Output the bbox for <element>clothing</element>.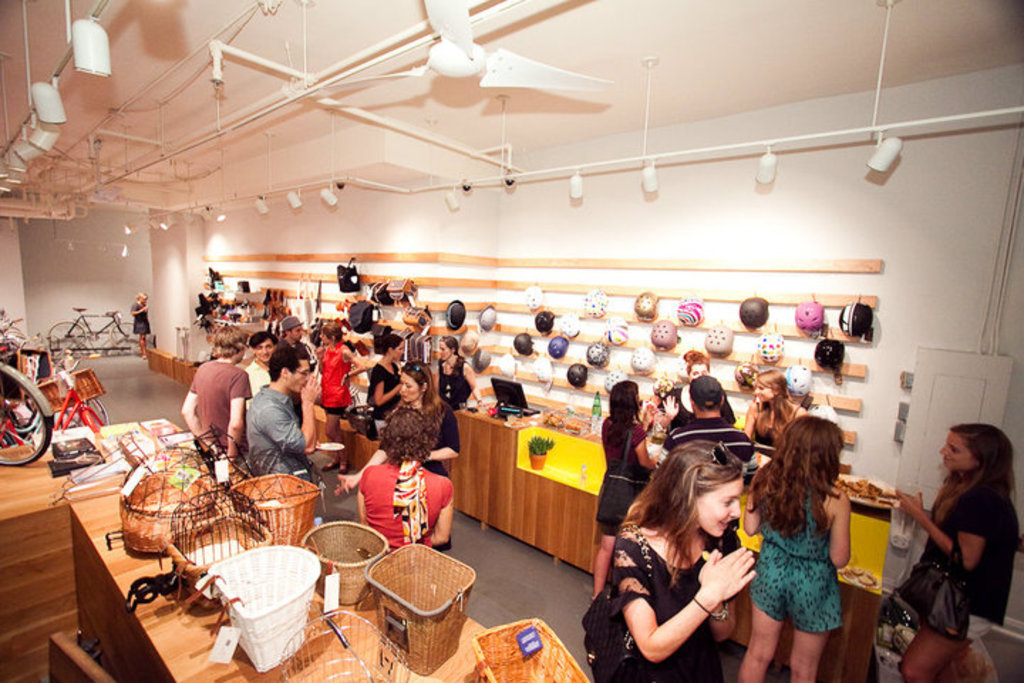
x1=316 y1=342 x2=353 y2=418.
